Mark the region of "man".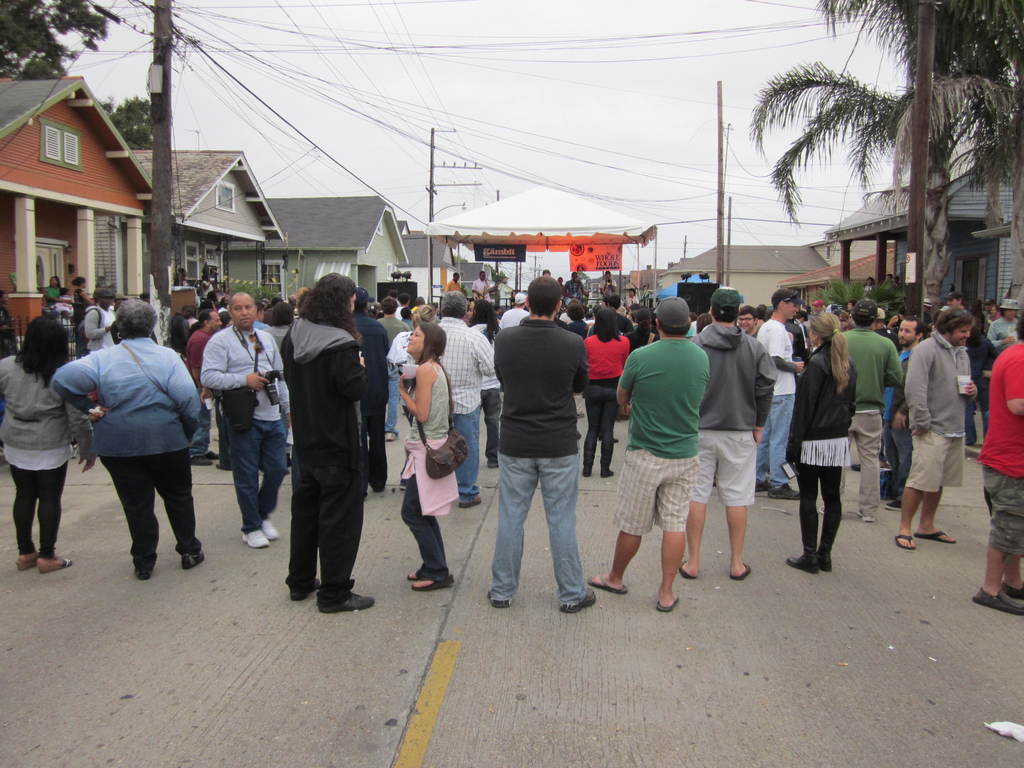
Region: select_region(599, 270, 616, 307).
